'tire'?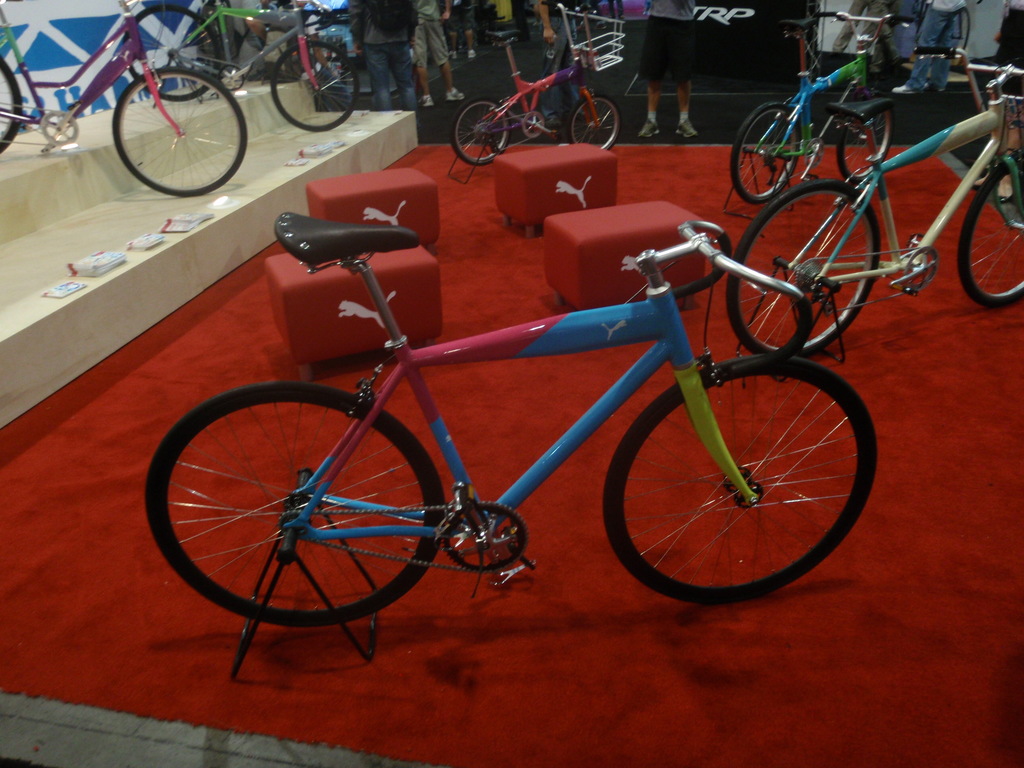
detection(276, 33, 361, 130)
